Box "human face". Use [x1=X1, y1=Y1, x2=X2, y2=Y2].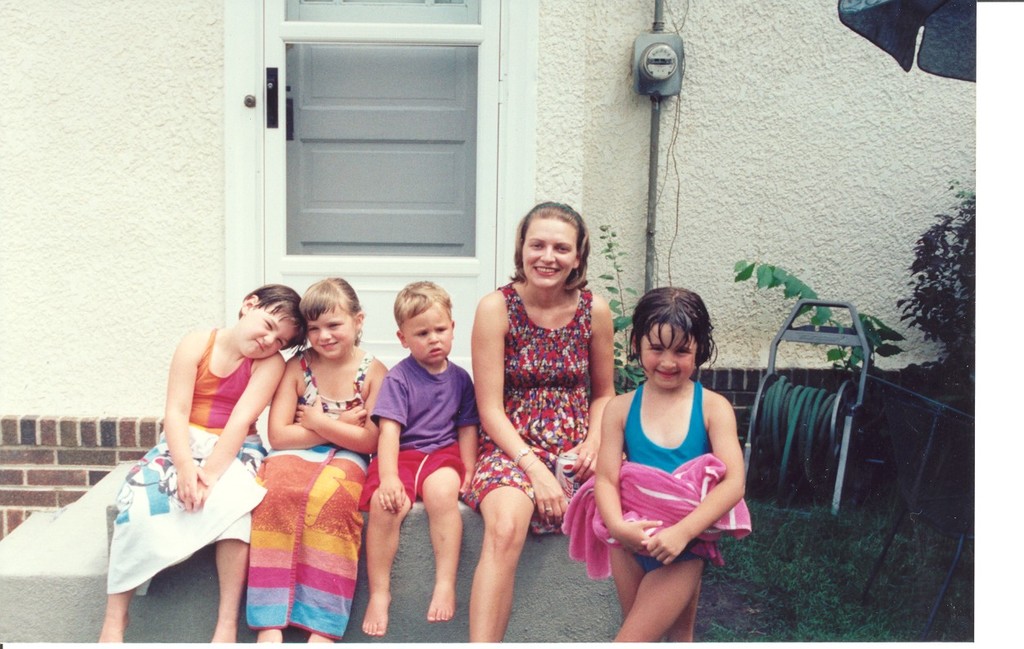
[x1=642, y1=320, x2=698, y2=388].
